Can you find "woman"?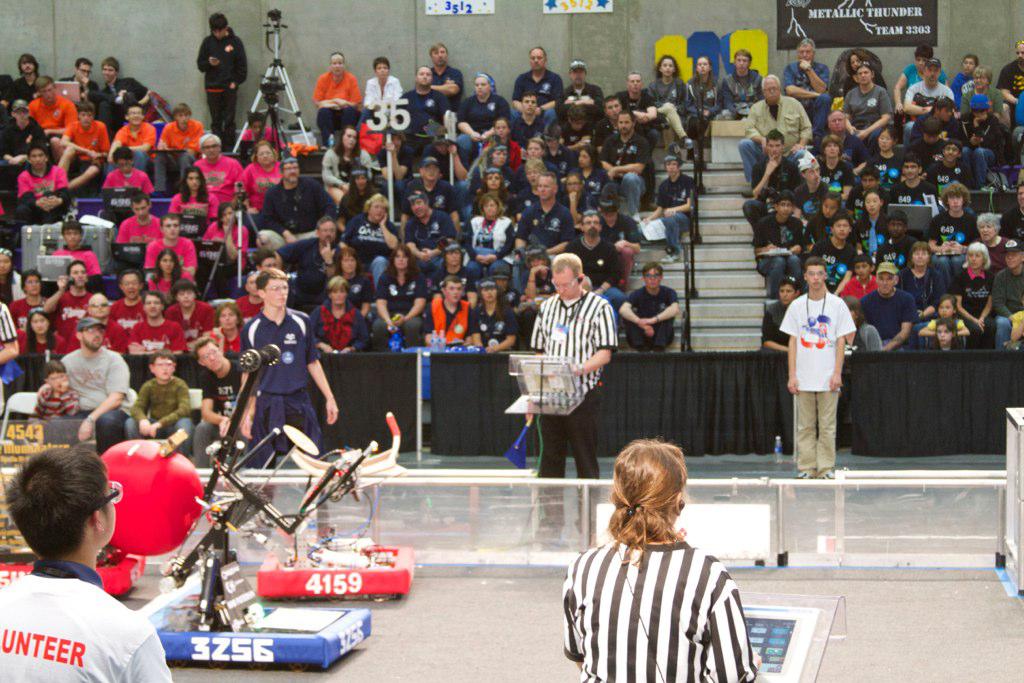
Yes, bounding box: x1=865 y1=125 x2=900 y2=197.
